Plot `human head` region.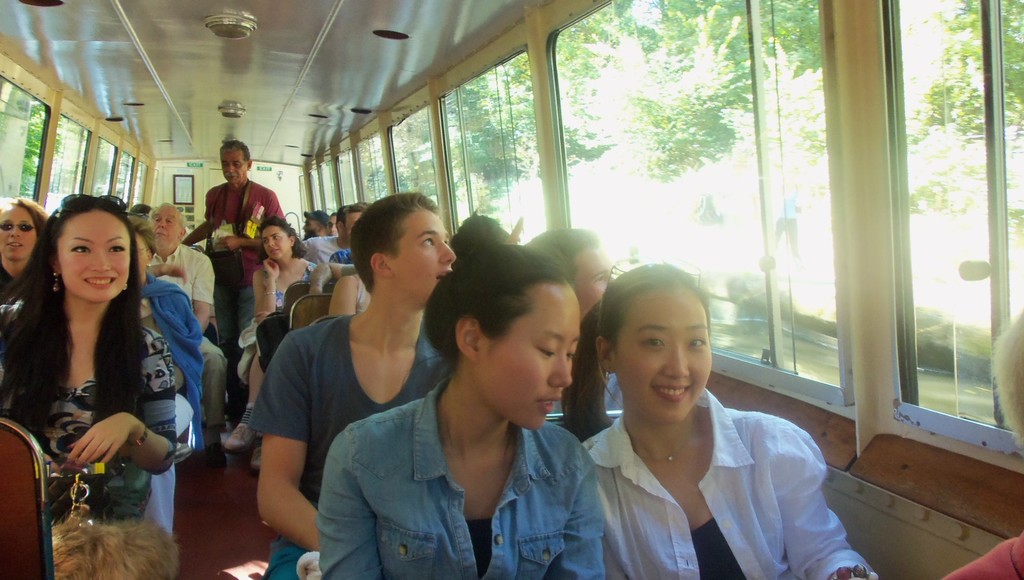
Plotted at bbox(342, 202, 362, 241).
